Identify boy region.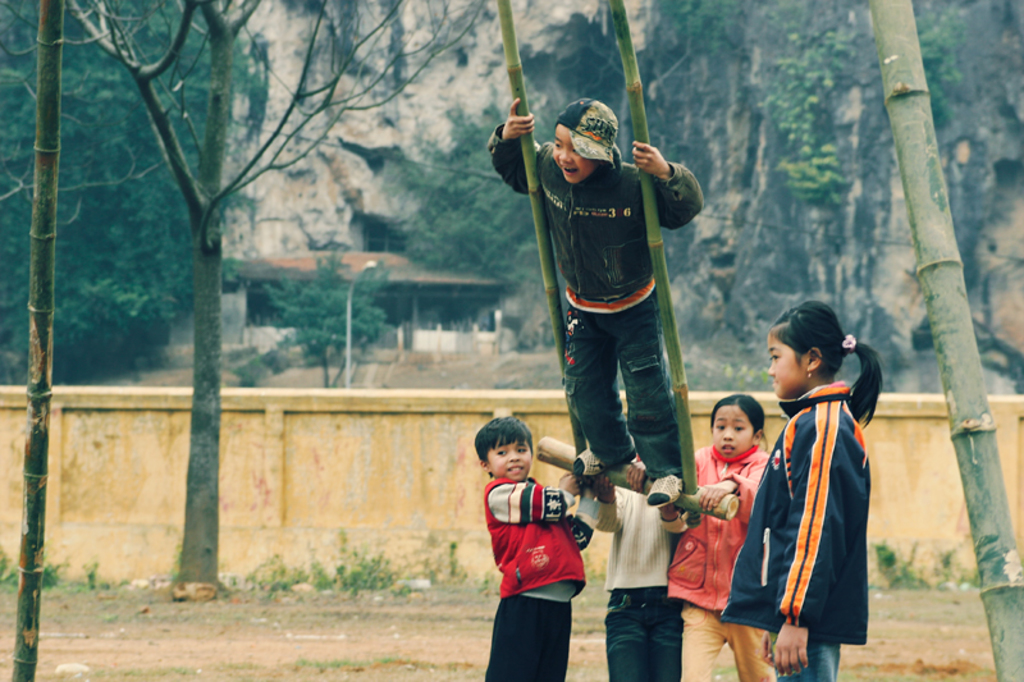
Region: BBox(490, 93, 704, 508).
